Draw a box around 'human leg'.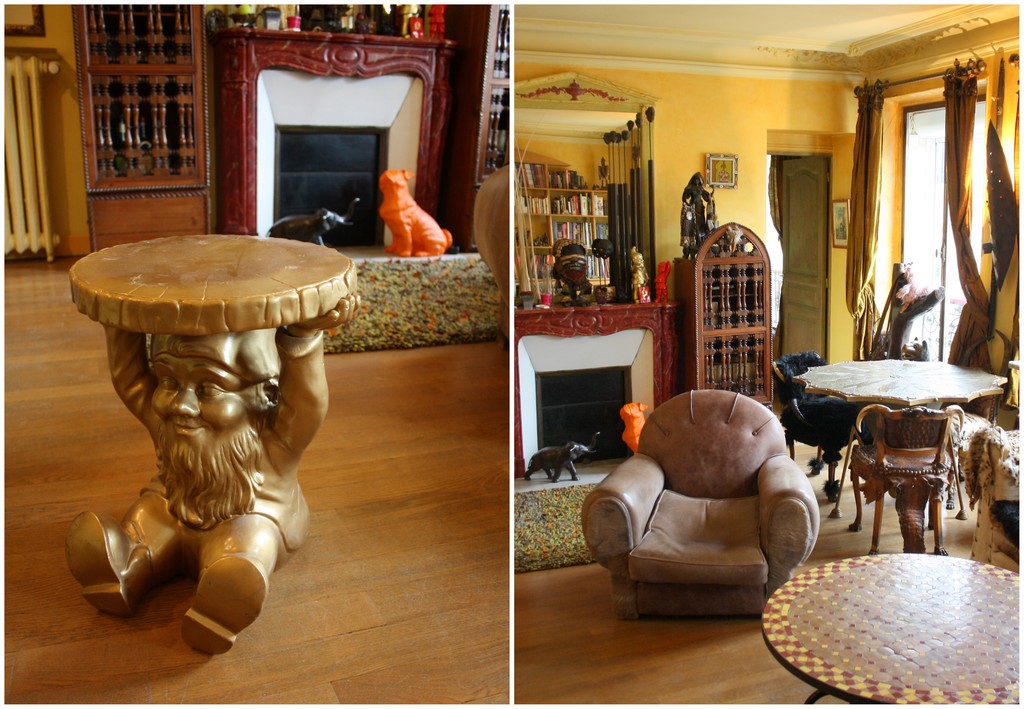
x1=65 y1=487 x2=185 y2=617.
